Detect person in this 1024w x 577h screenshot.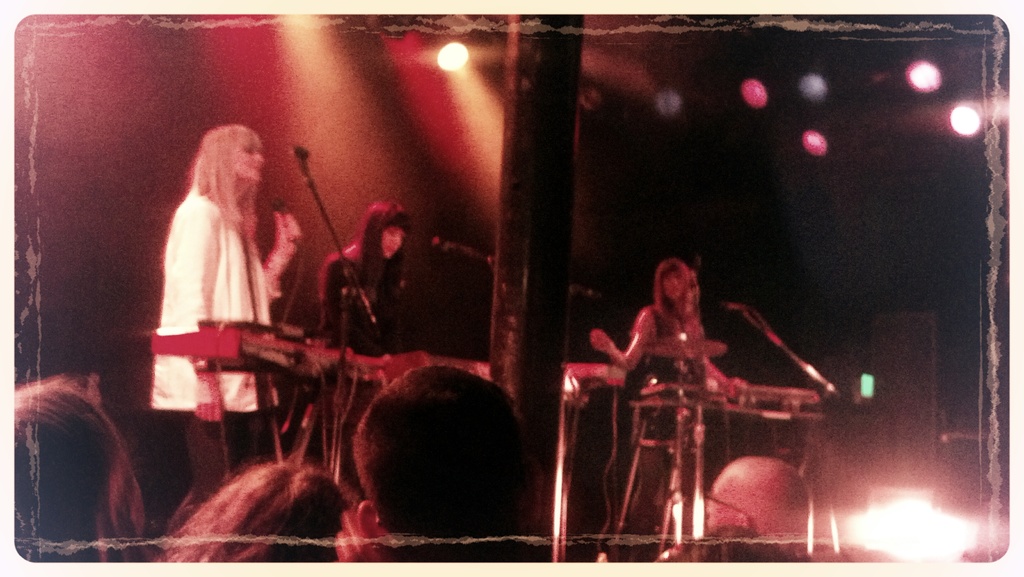
Detection: bbox=(0, 367, 155, 564).
